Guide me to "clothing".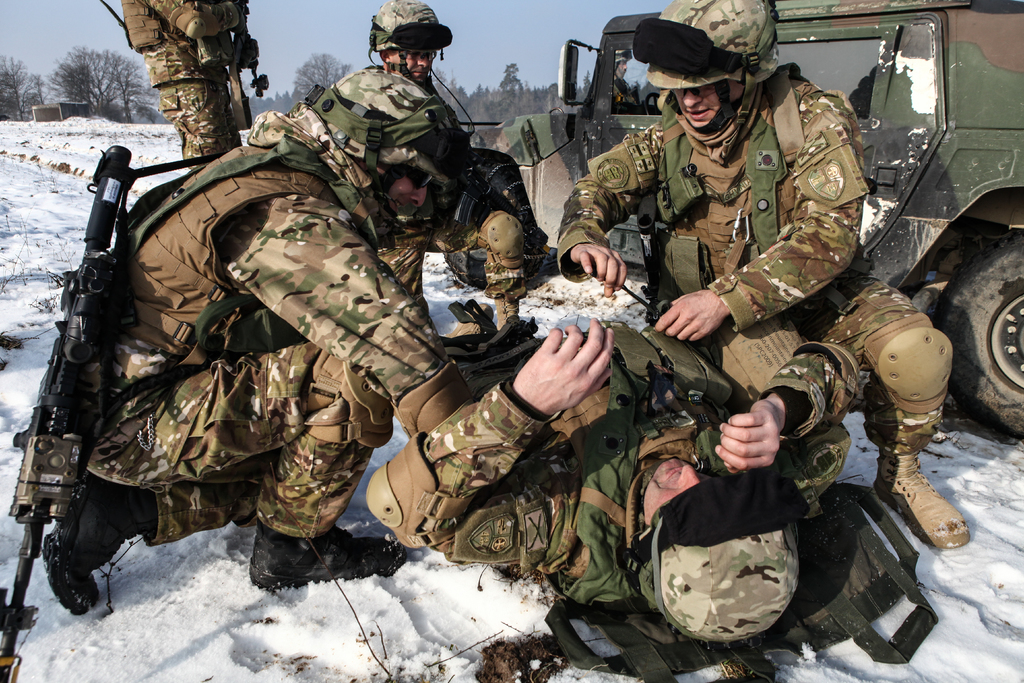
Guidance: (365, 320, 849, 601).
